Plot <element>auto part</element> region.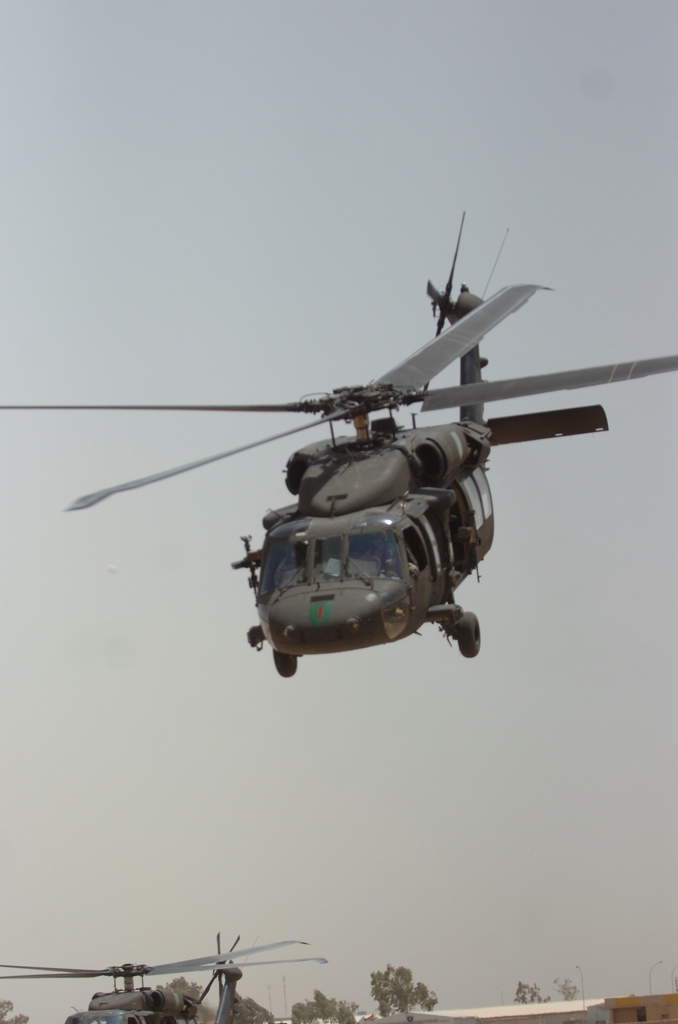
Plotted at 268/645/299/676.
